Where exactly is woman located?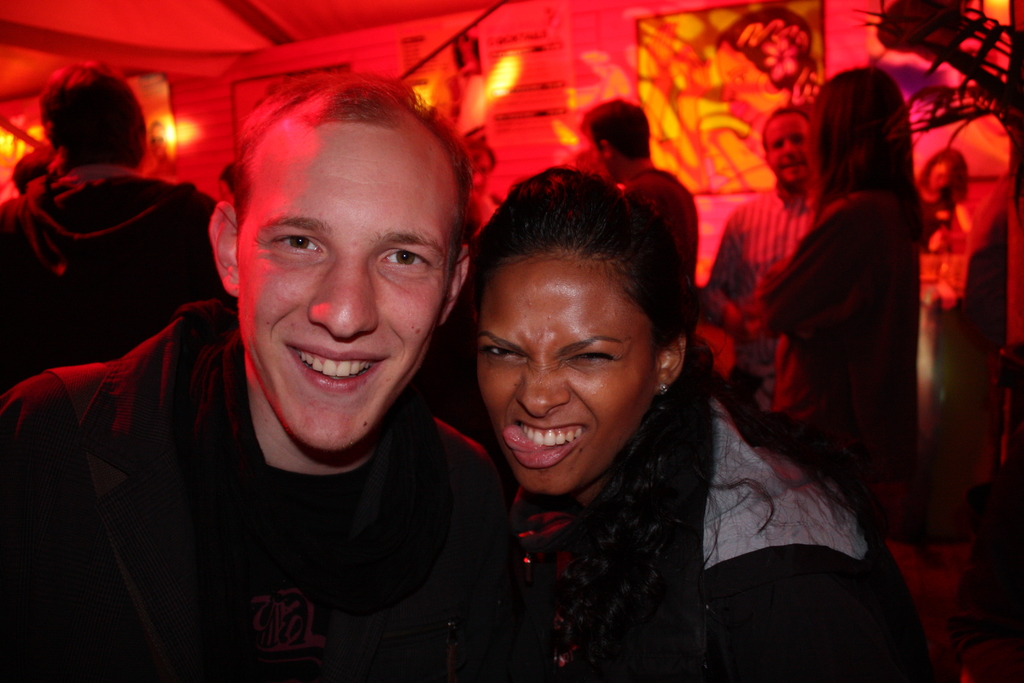
Its bounding box is BBox(727, 72, 934, 509).
